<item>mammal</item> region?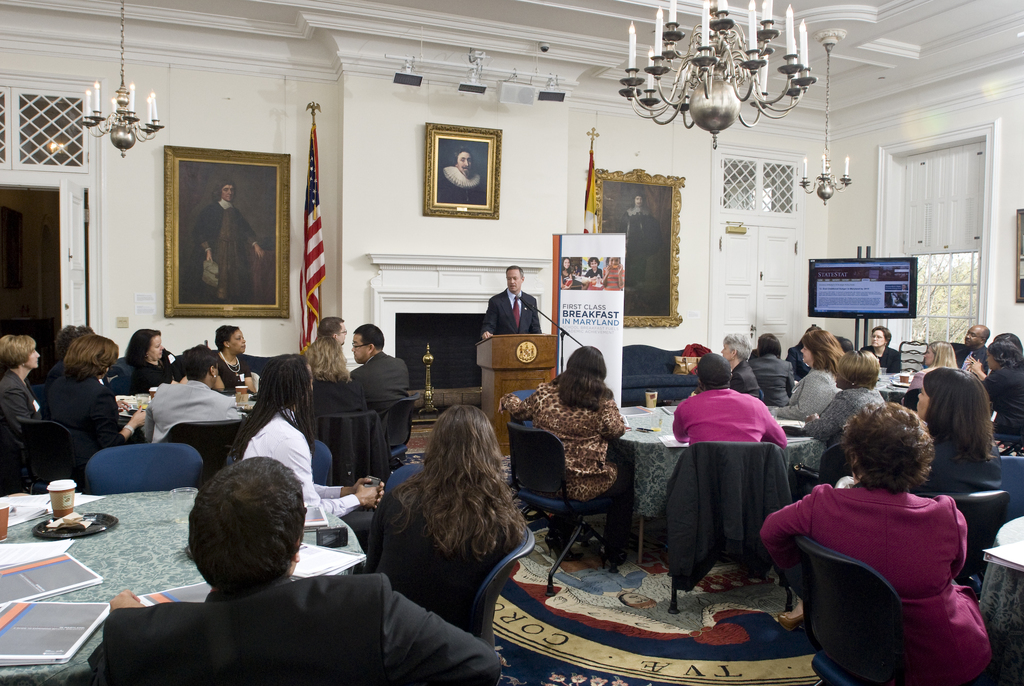
bbox=[496, 343, 627, 561]
